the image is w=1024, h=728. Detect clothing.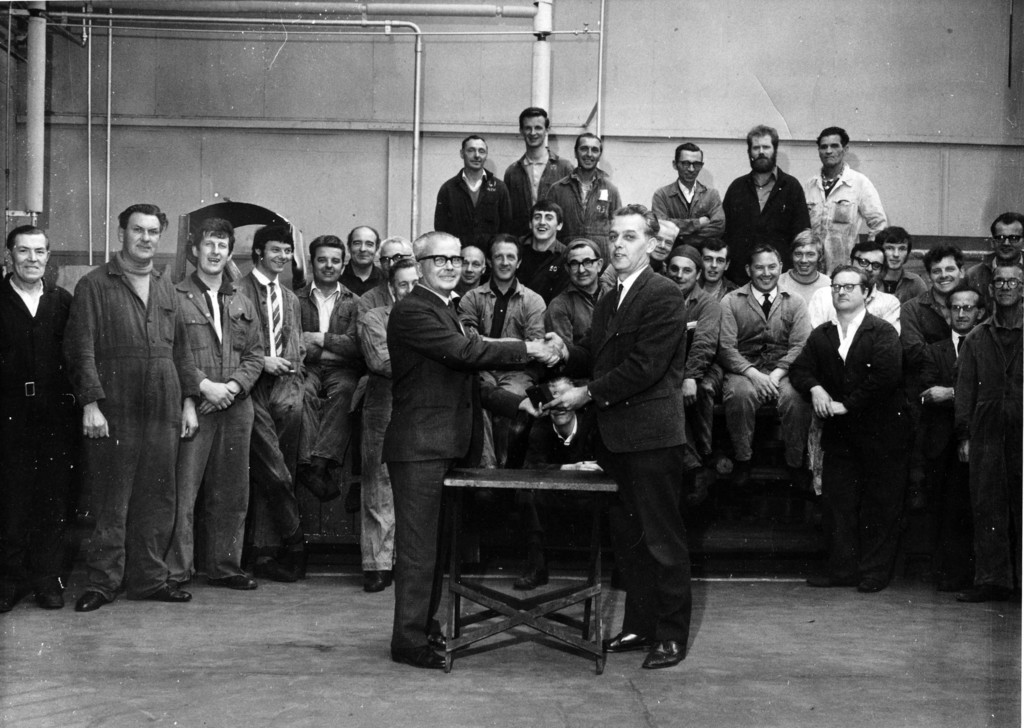
Detection: bbox=(879, 266, 922, 295).
